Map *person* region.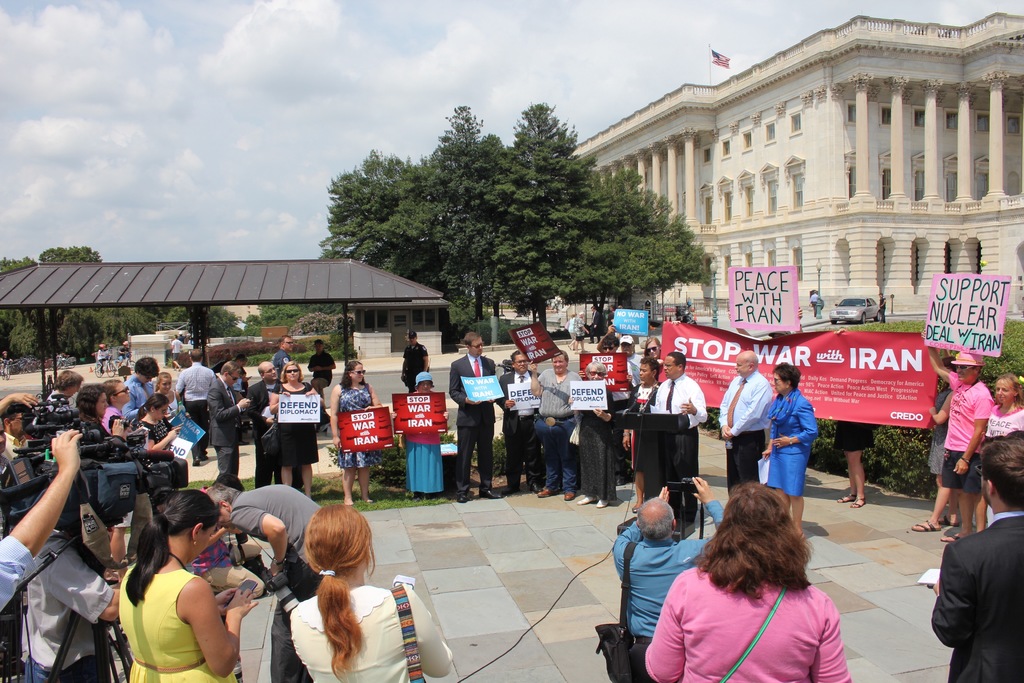
Mapped to (449, 332, 502, 504).
